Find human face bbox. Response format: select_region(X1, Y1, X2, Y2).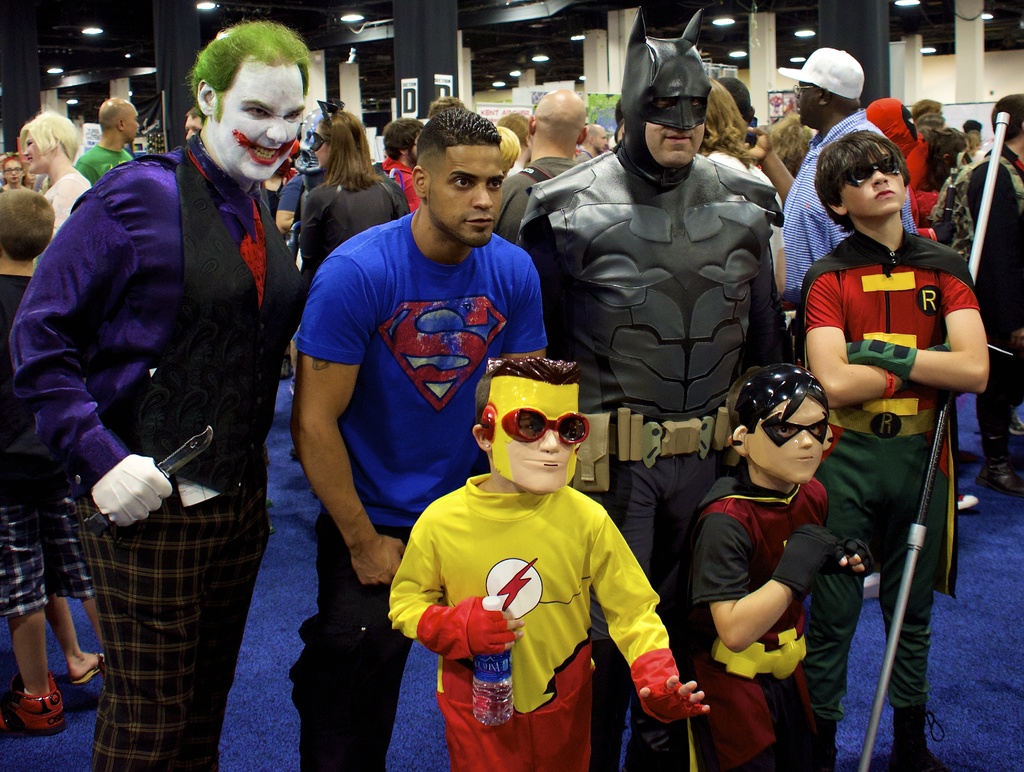
select_region(595, 126, 611, 149).
